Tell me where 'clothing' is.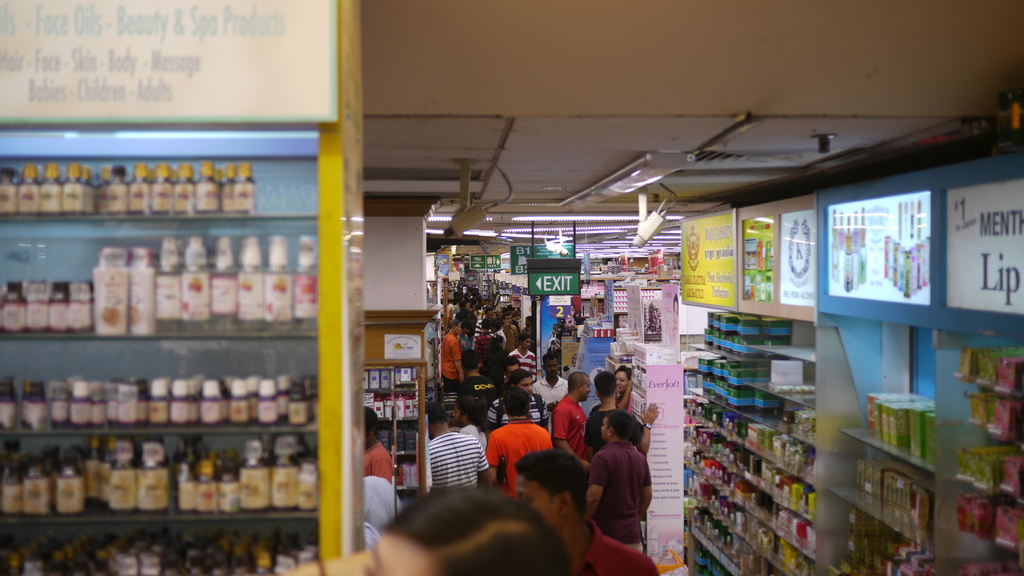
'clothing' is at l=356, t=435, r=392, b=472.
